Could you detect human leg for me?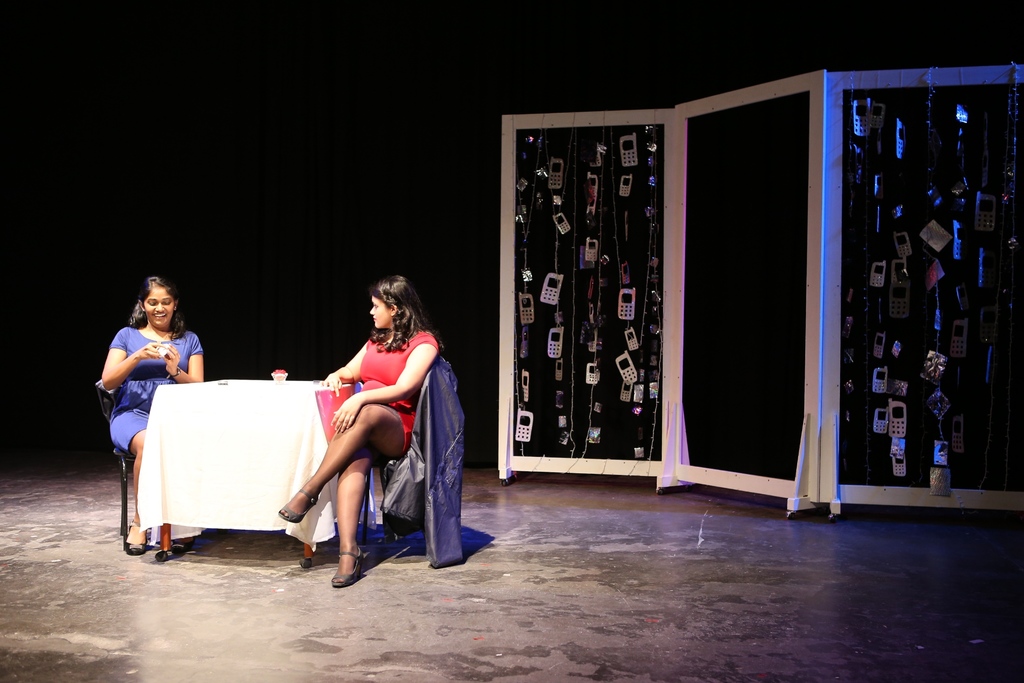
Detection result: crop(333, 441, 370, 587).
